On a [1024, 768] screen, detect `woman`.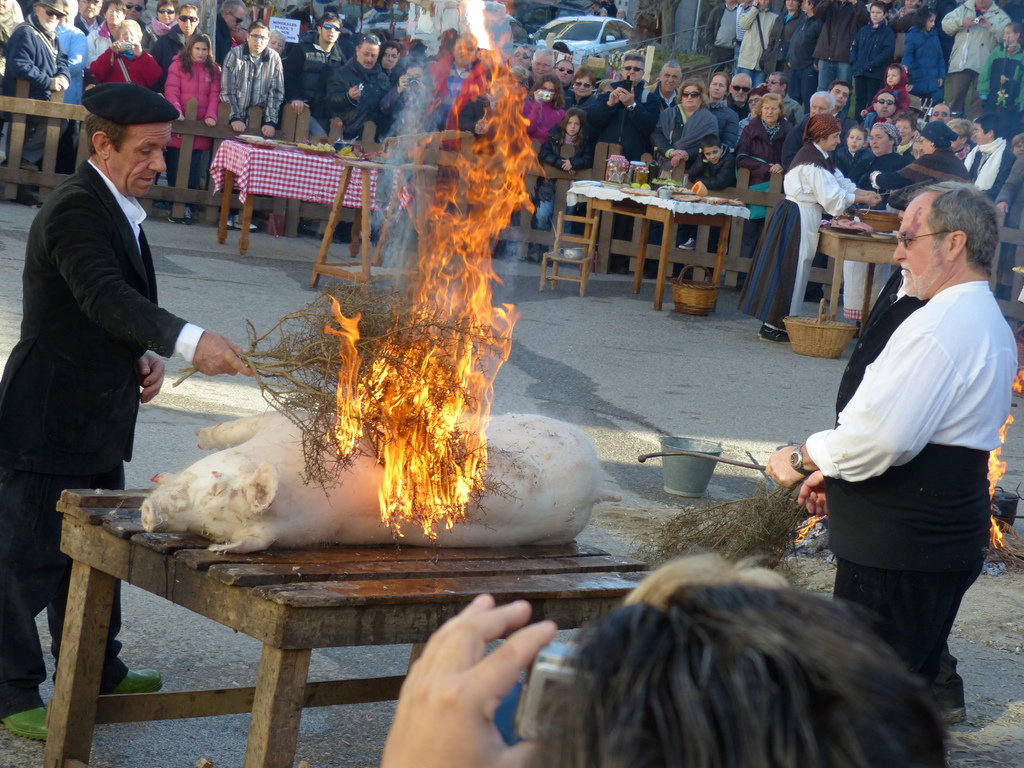
bbox=(735, 92, 792, 288).
